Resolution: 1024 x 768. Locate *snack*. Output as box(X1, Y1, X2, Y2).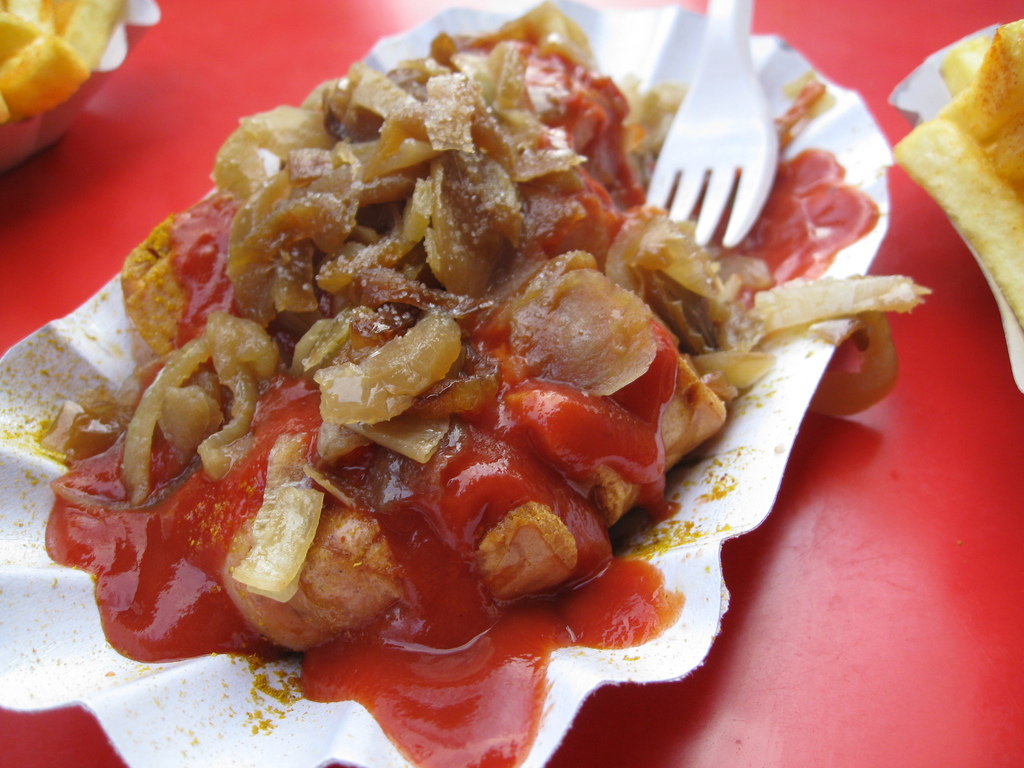
box(888, 3, 1023, 330).
